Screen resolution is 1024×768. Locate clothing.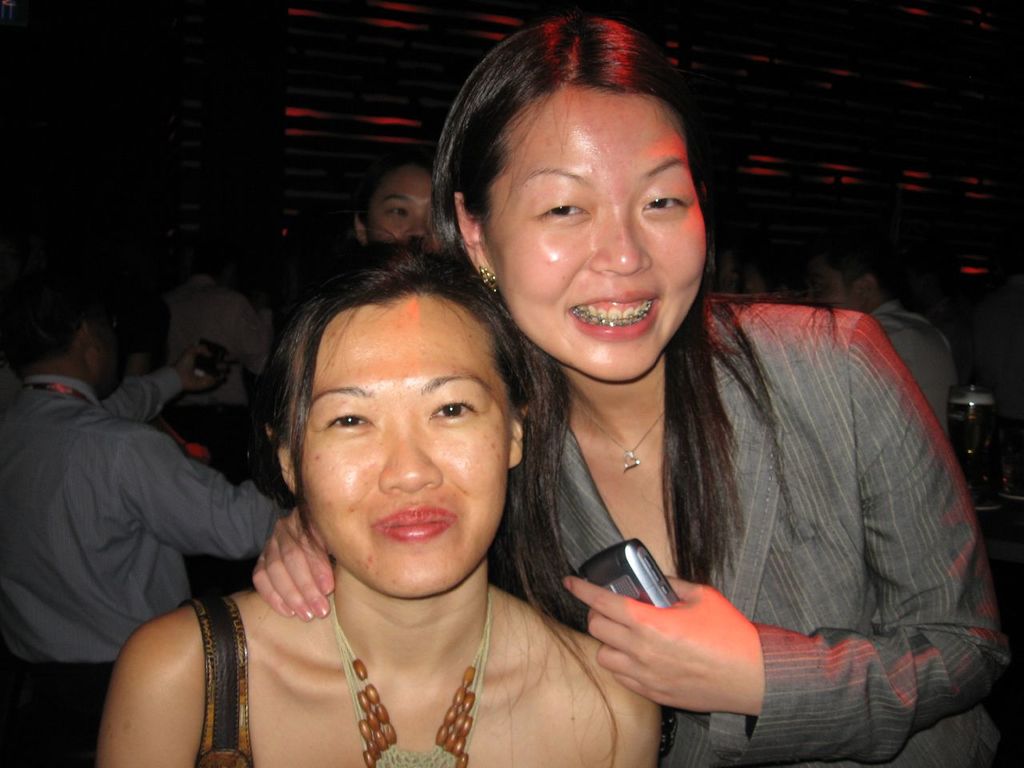
left=6, top=378, right=284, bottom=767.
